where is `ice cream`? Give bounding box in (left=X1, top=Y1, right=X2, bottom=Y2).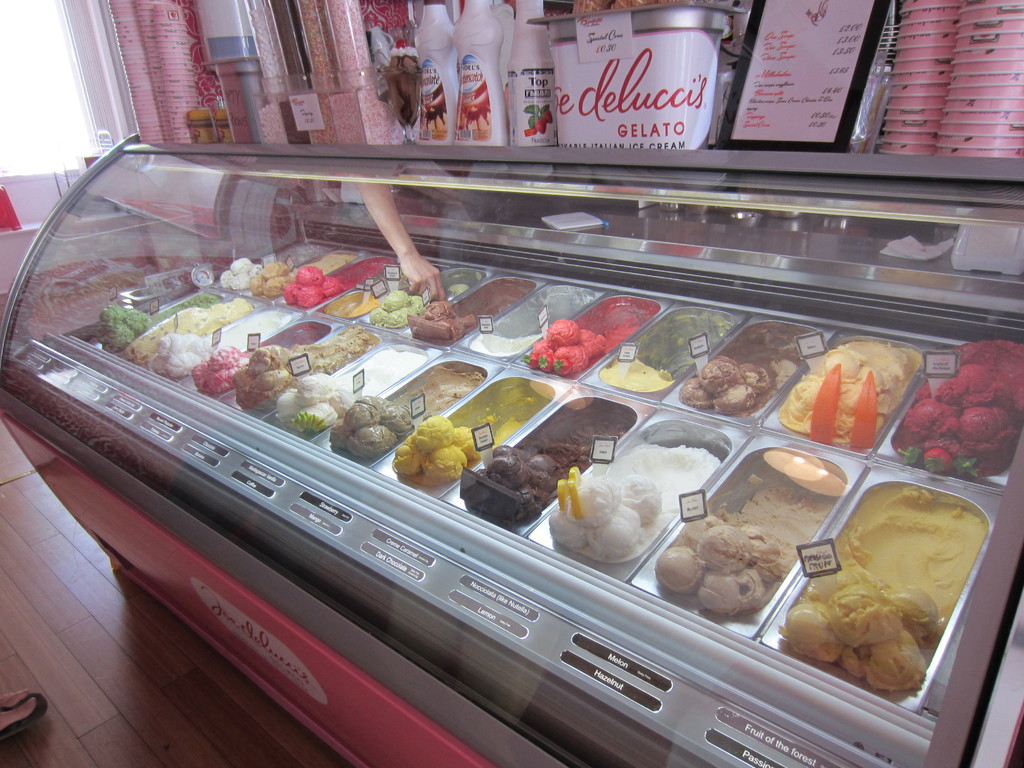
(left=189, top=328, right=269, bottom=394).
